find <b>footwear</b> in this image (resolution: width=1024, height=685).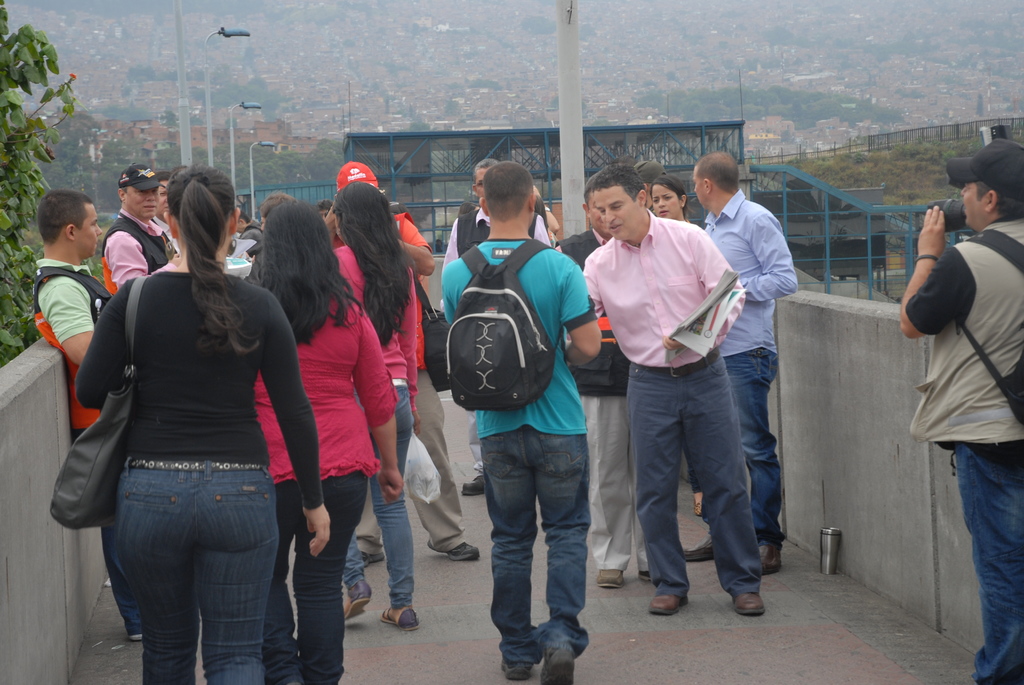
pyautogui.locateOnScreen(505, 657, 534, 681).
